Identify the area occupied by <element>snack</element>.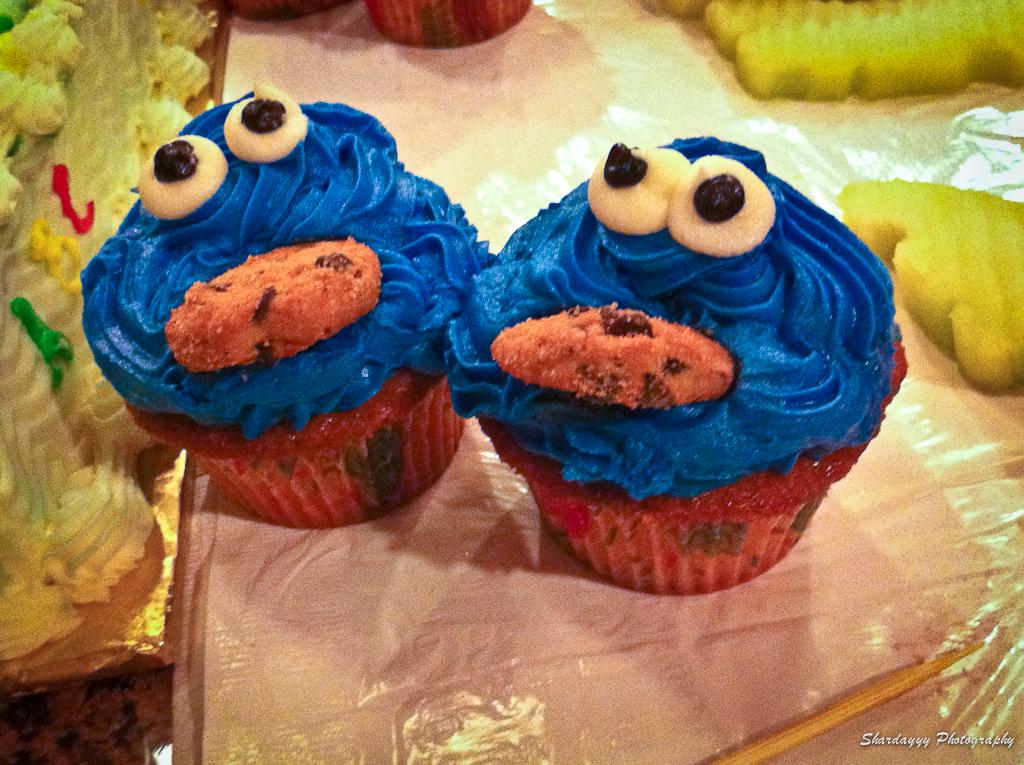
Area: region(445, 136, 908, 592).
